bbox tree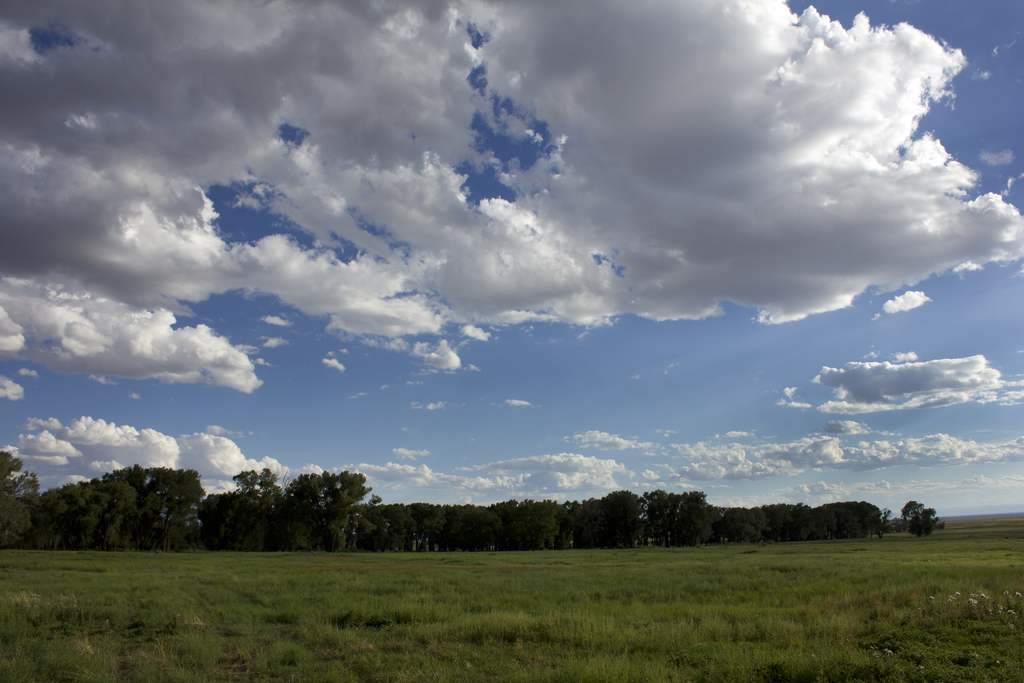
(x1=451, y1=504, x2=502, y2=556)
